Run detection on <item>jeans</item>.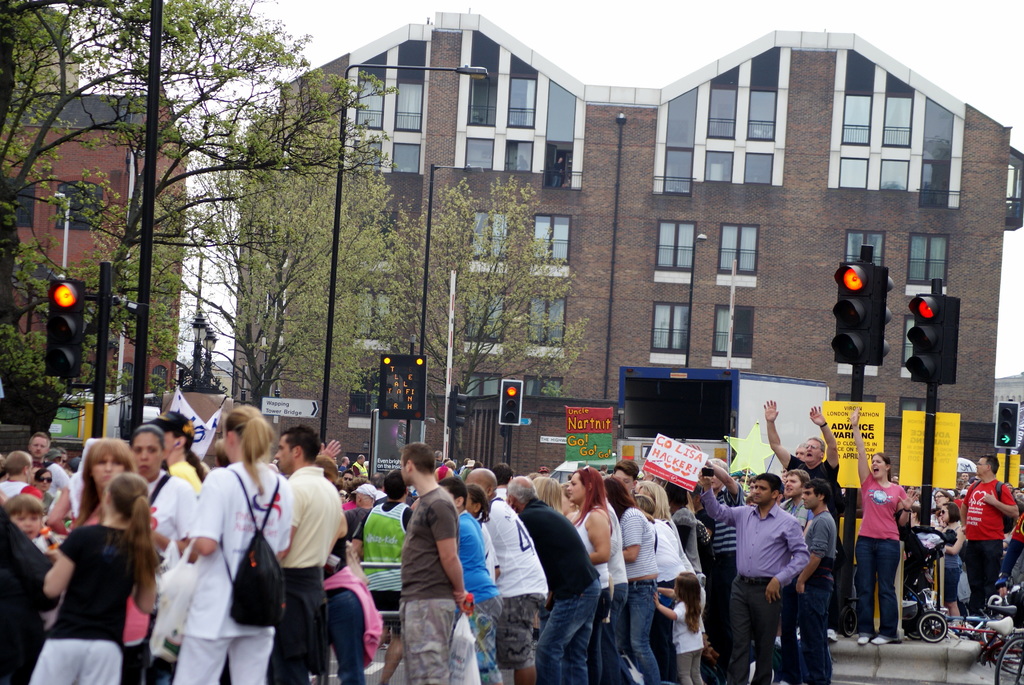
Result: <bbox>961, 535, 1001, 611</bbox>.
